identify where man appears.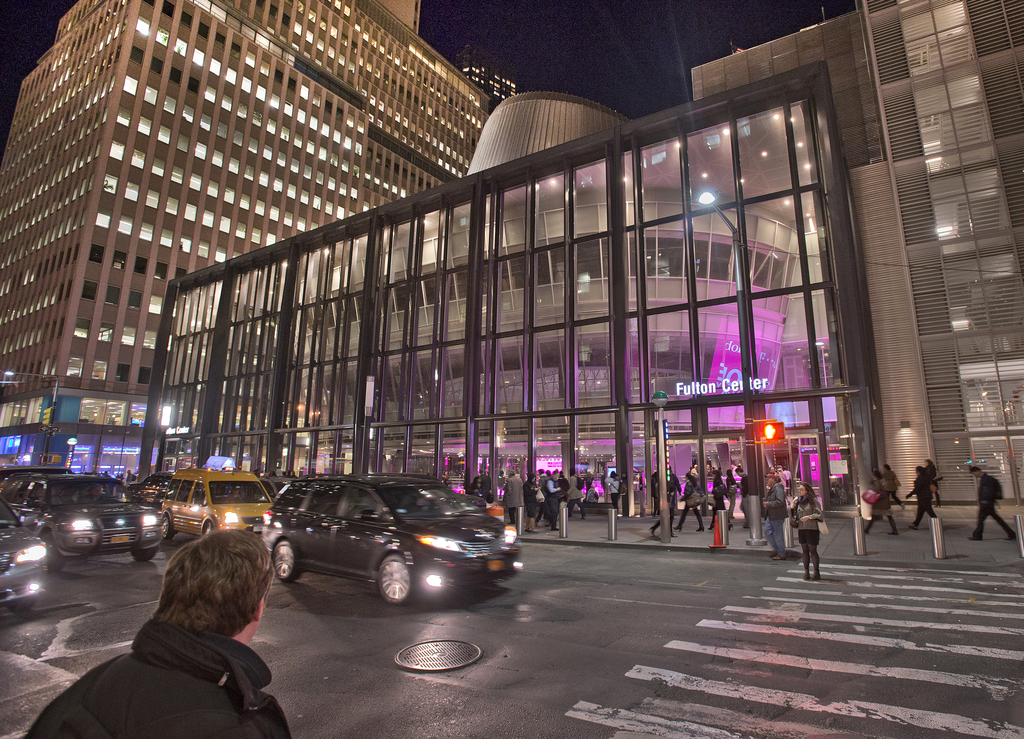
Appears at 955:461:1016:541.
